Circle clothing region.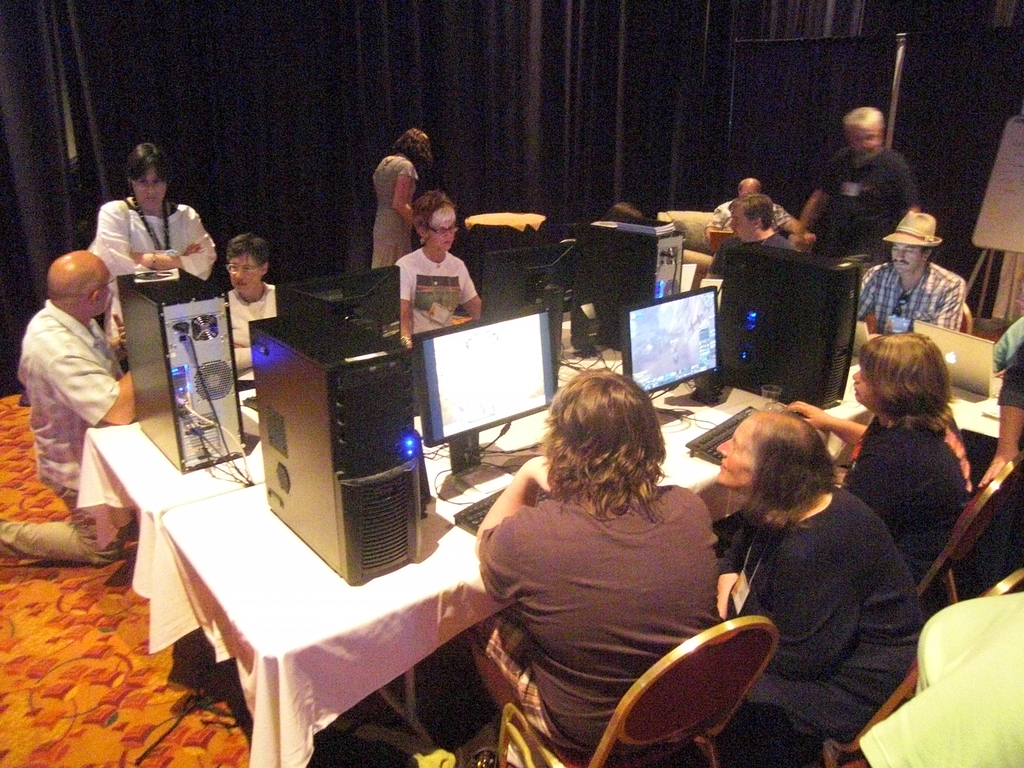
Region: {"left": 356, "top": 148, "right": 429, "bottom": 292}.
